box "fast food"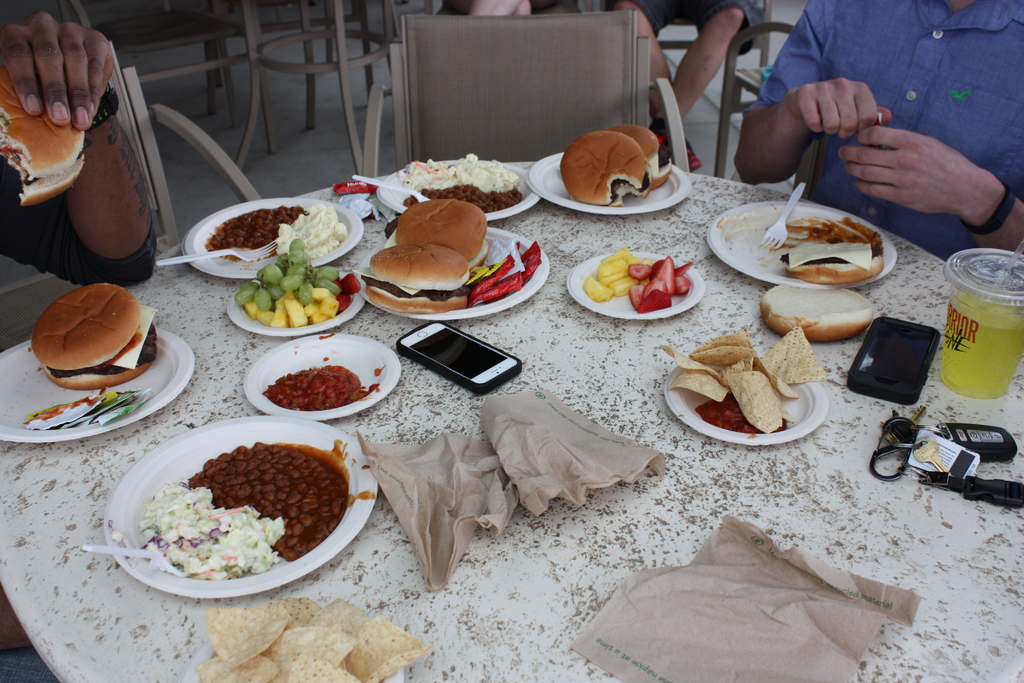
[x1=612, y1=281, x2=638, y2=296]
